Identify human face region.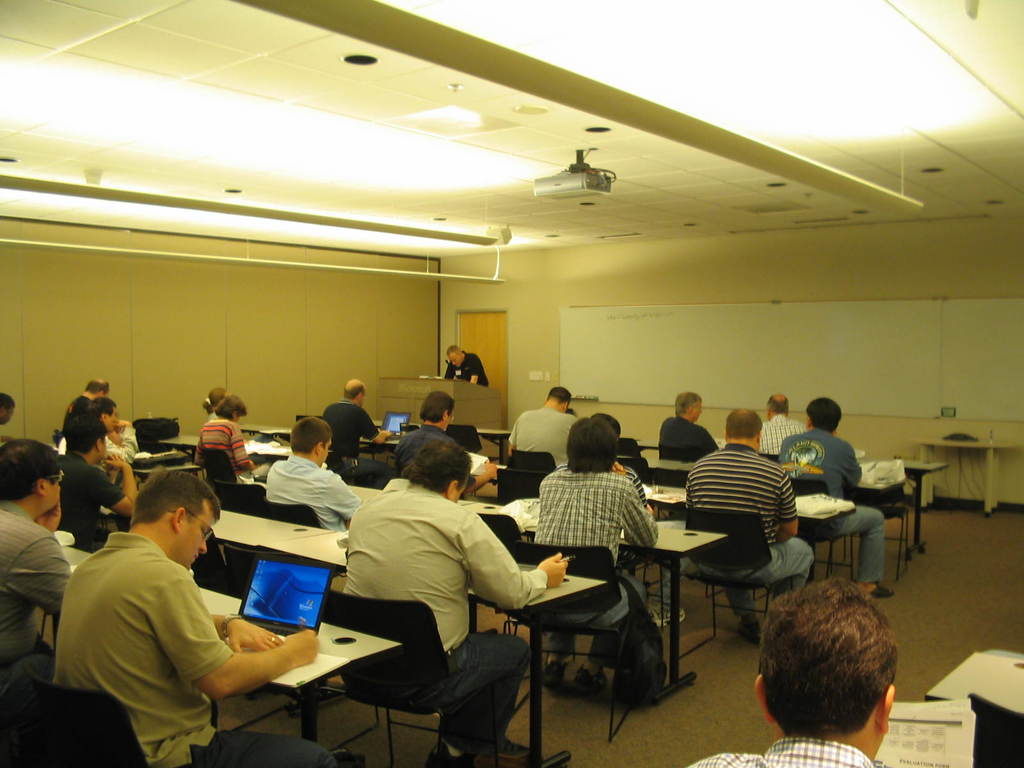
Region: detection(322, 435, 333, 463).
